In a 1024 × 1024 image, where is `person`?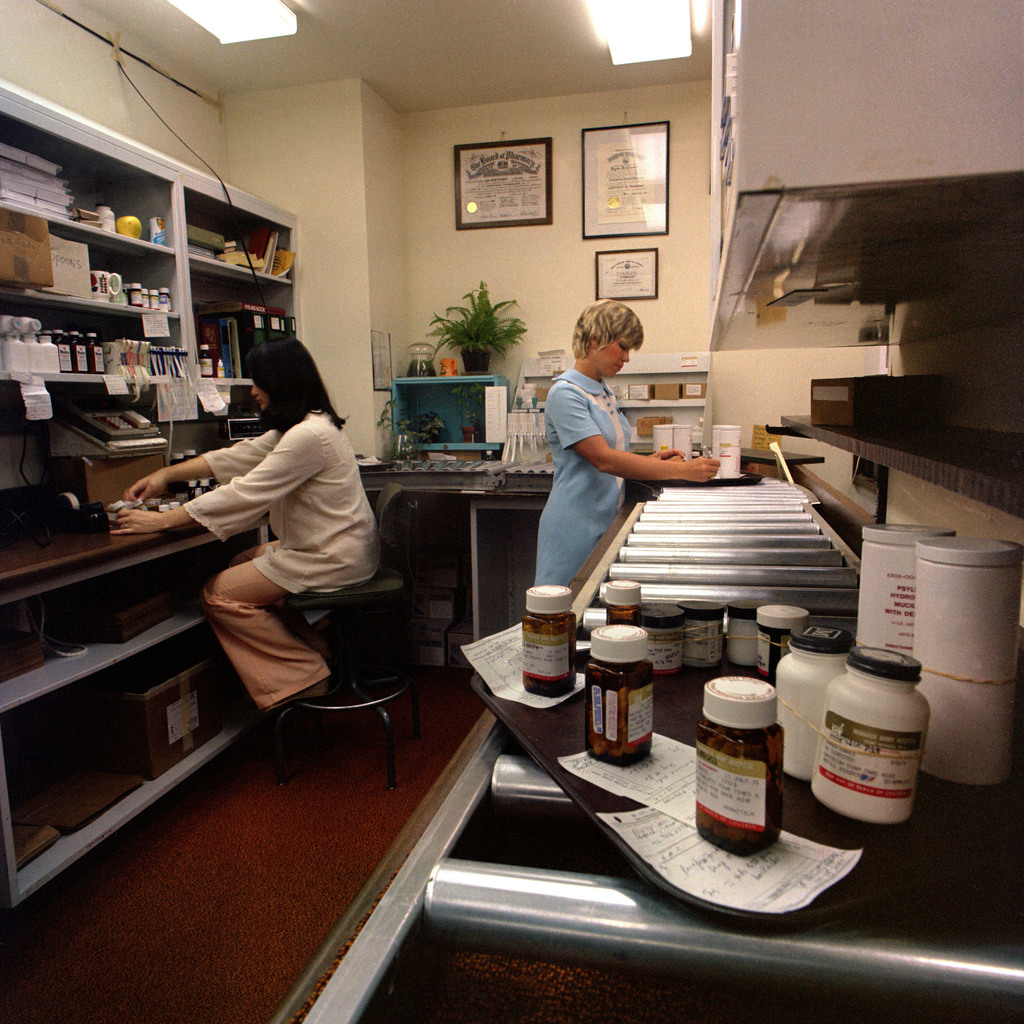
535,282,662,632.
